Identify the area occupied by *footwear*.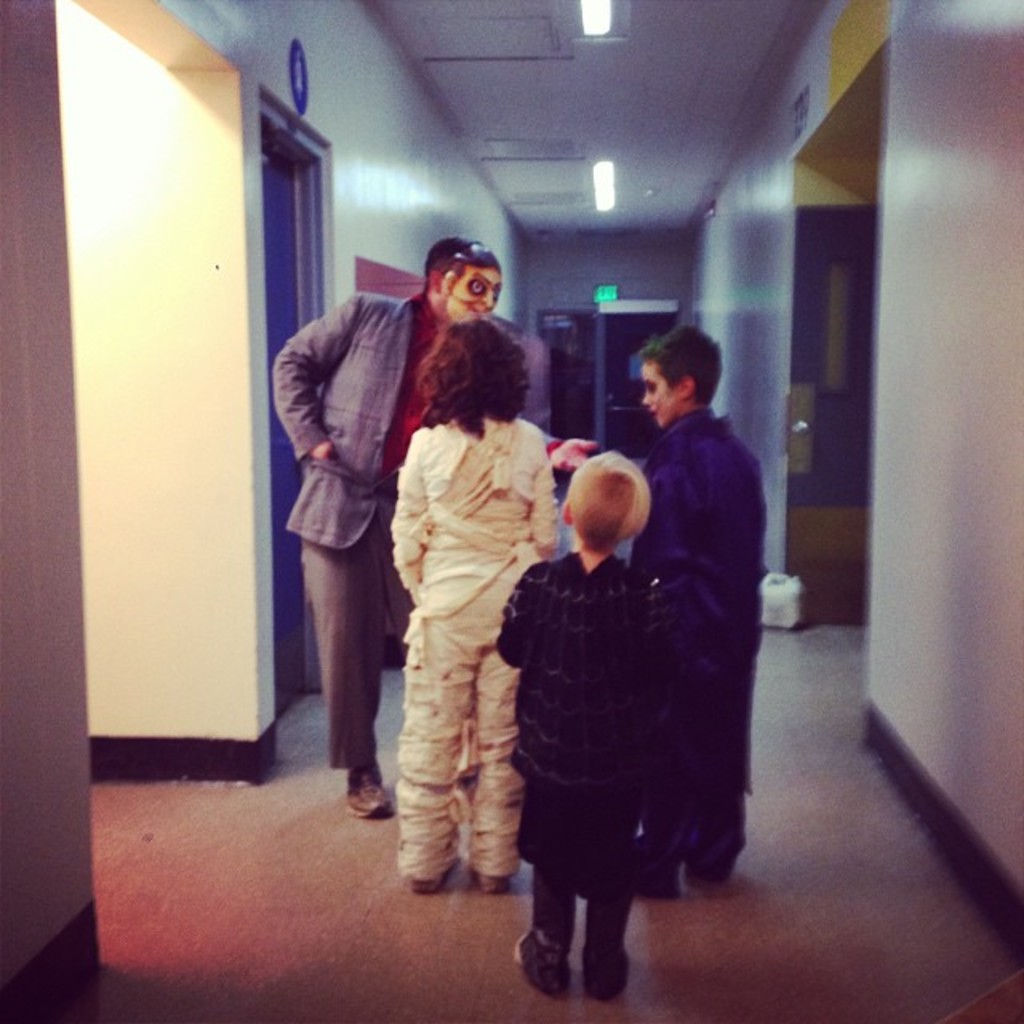
Area: detection(515, 931, 562, 1002).
